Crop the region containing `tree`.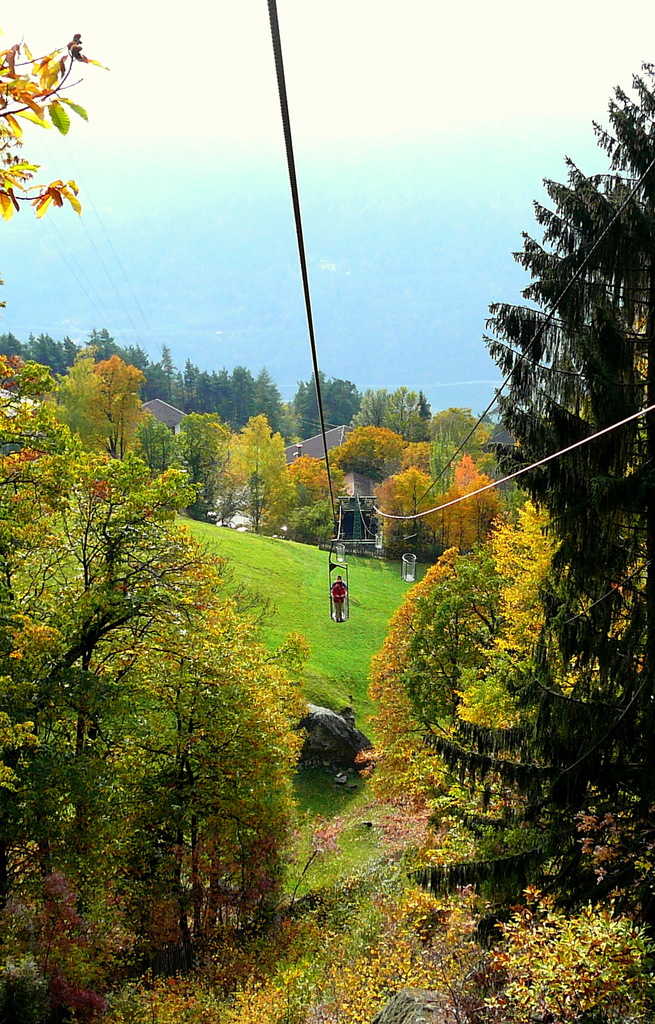
Crop region: 333, 425, 396, 472.
